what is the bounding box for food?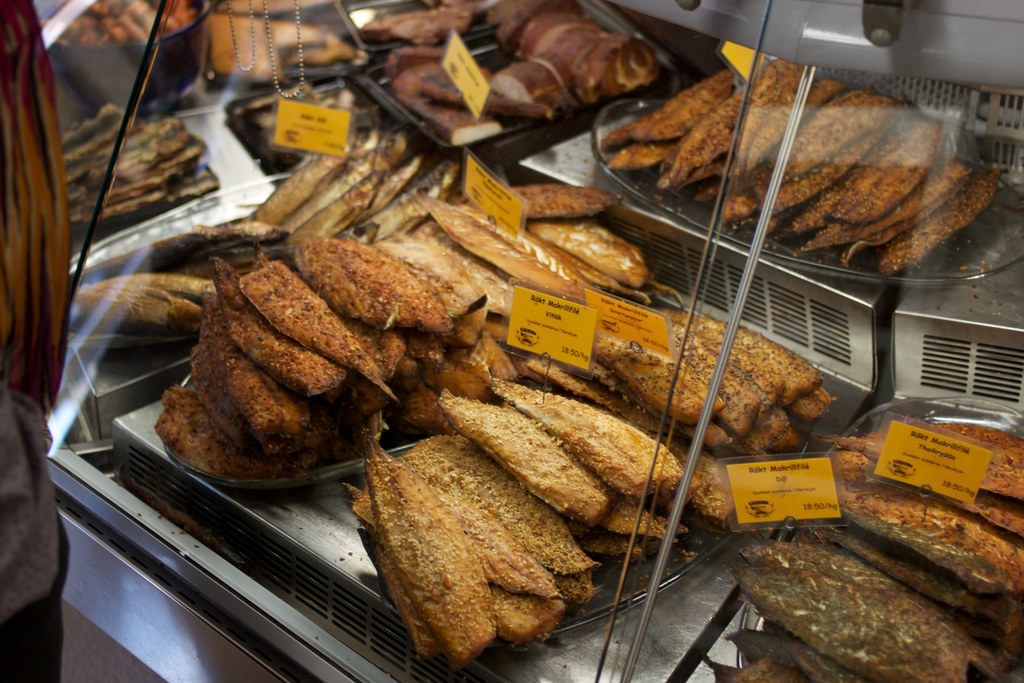
<box>342,0,649,138</box>.
